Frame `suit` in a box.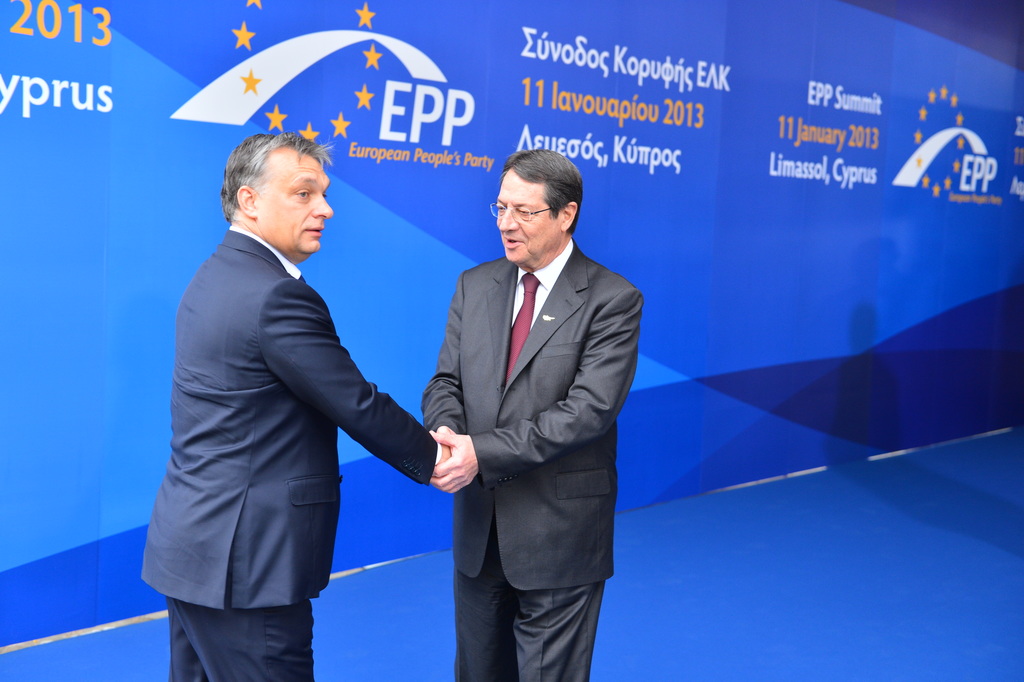
{"left": 414, "top": 149, "right": 644, "bottom": 680}.
